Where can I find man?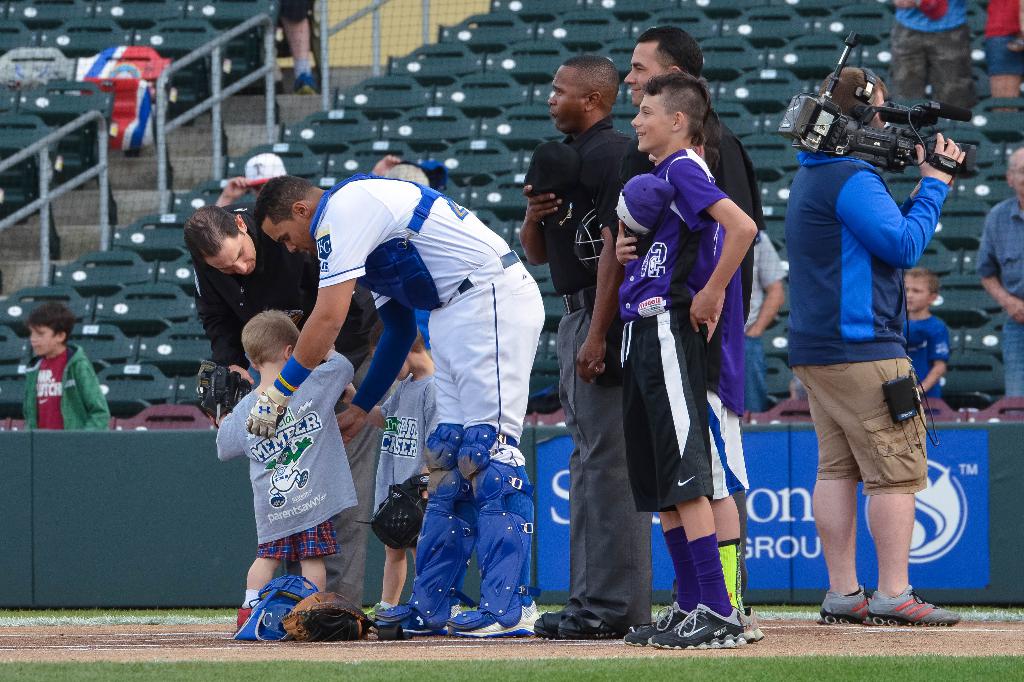
You can find it at l=180, t=193, r=394, b=400.
